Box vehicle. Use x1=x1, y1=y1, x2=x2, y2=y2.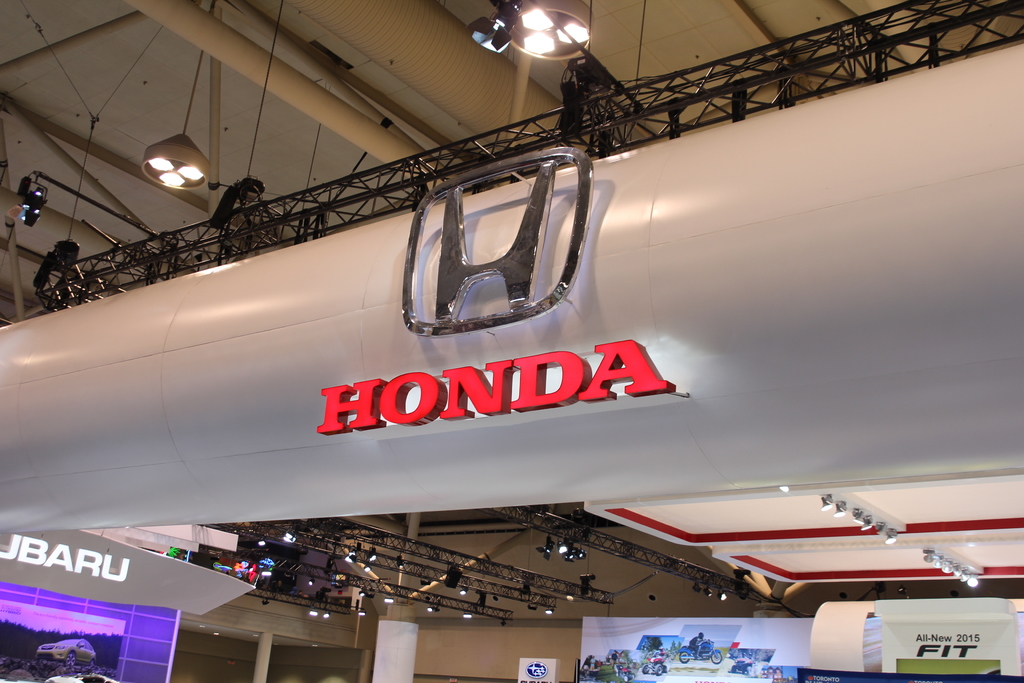
x1=728, y1=657, x2=753, y2=675.
